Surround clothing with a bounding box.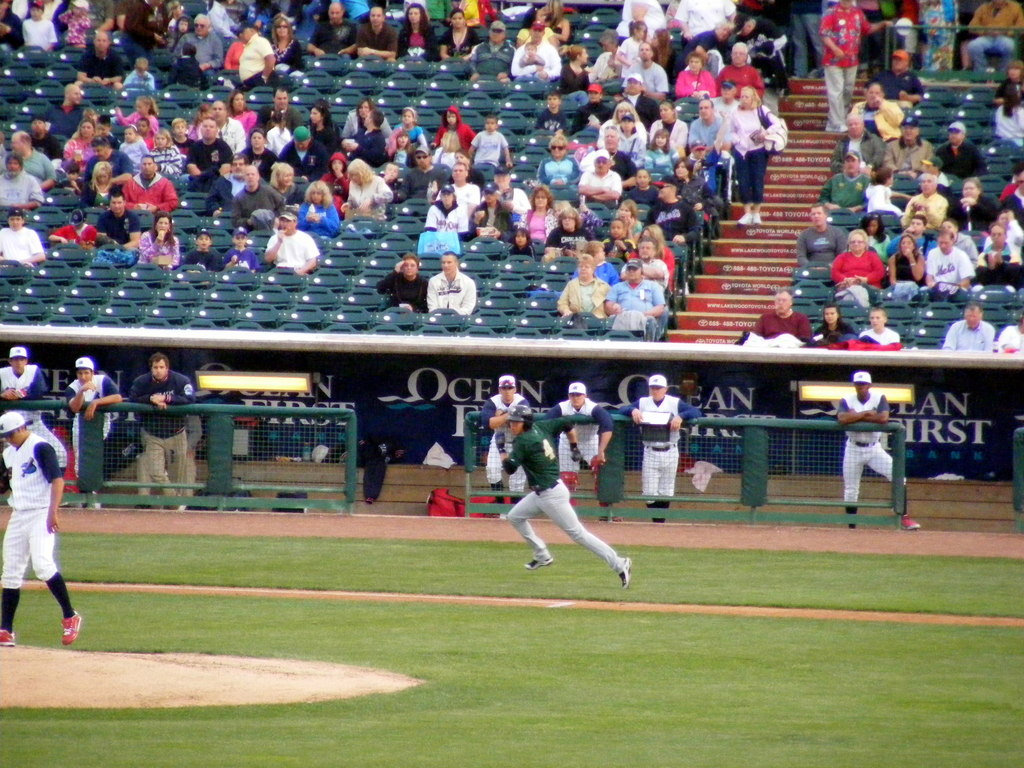
rect(832, 130, 884, 184).
